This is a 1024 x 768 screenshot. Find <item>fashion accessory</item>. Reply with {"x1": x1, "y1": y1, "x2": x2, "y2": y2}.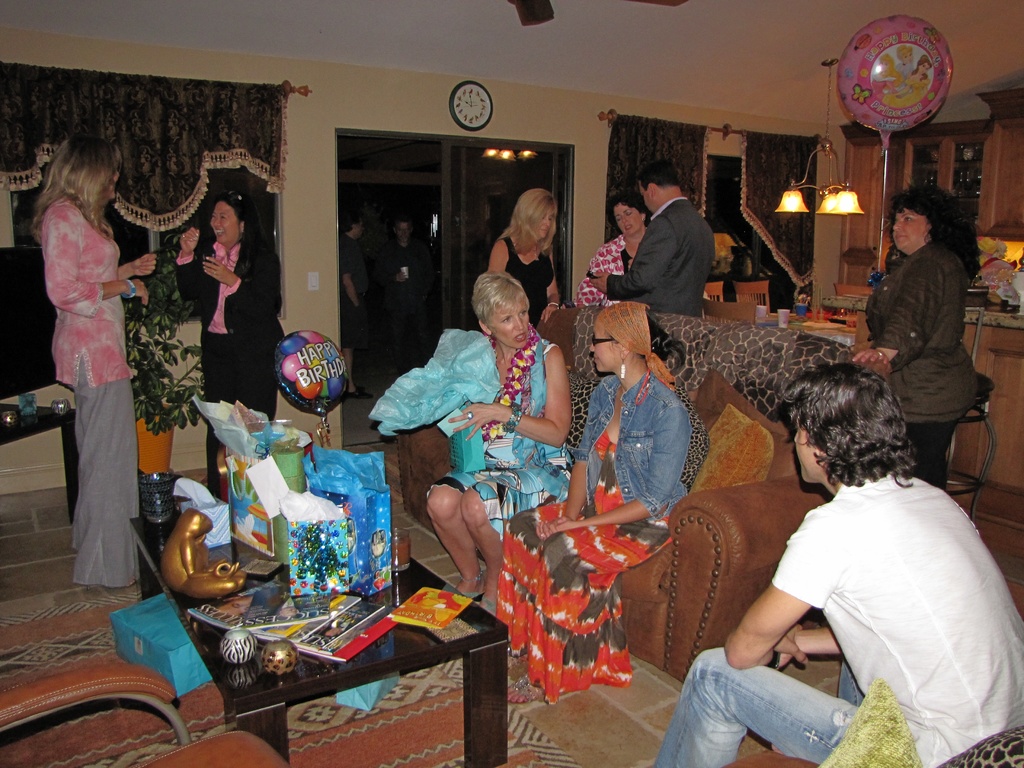
{"x1": 497, "y1": 401, "x2": 526, "y2": 436}.
